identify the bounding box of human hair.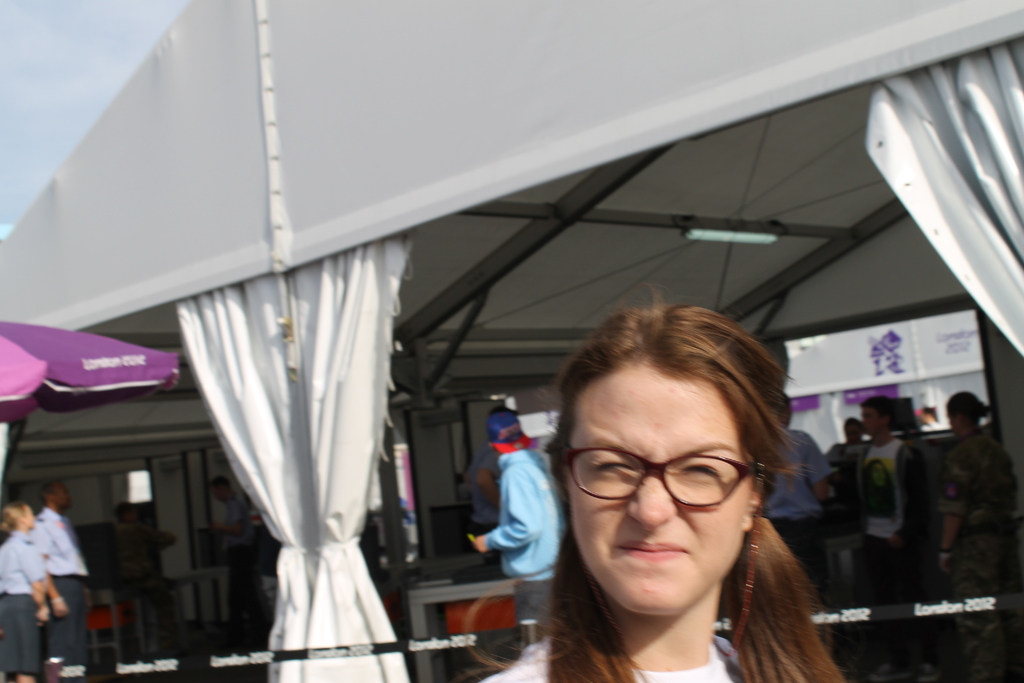
0,502,31,536.
